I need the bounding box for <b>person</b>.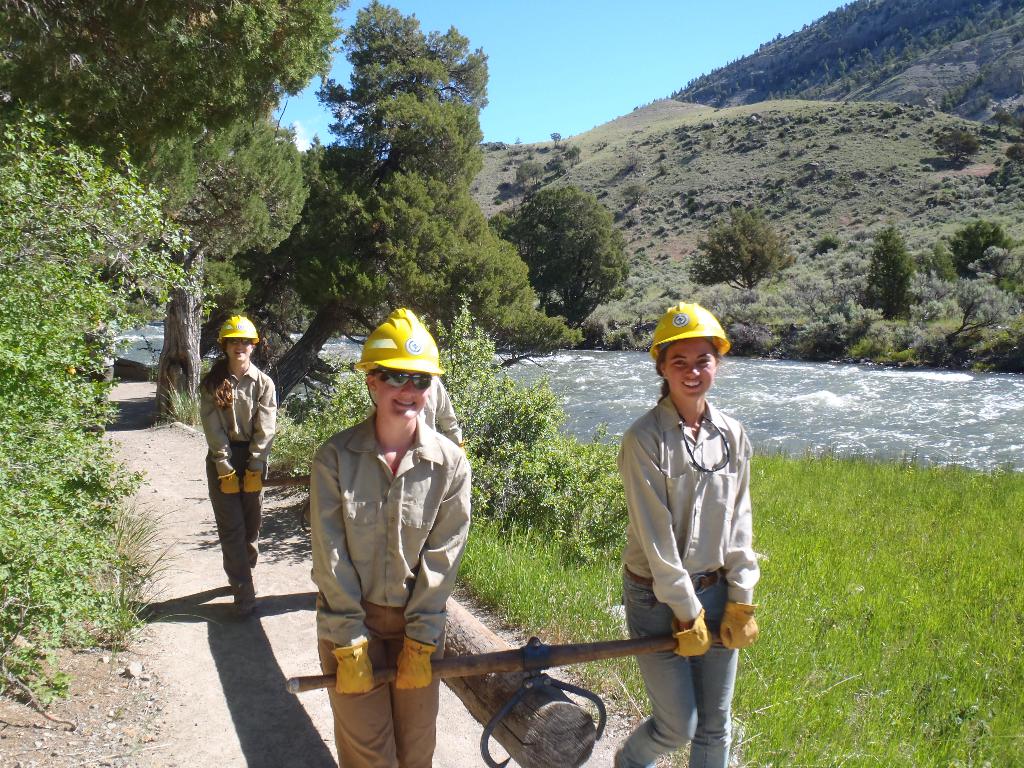
Here it is: 312 325 476 765.
